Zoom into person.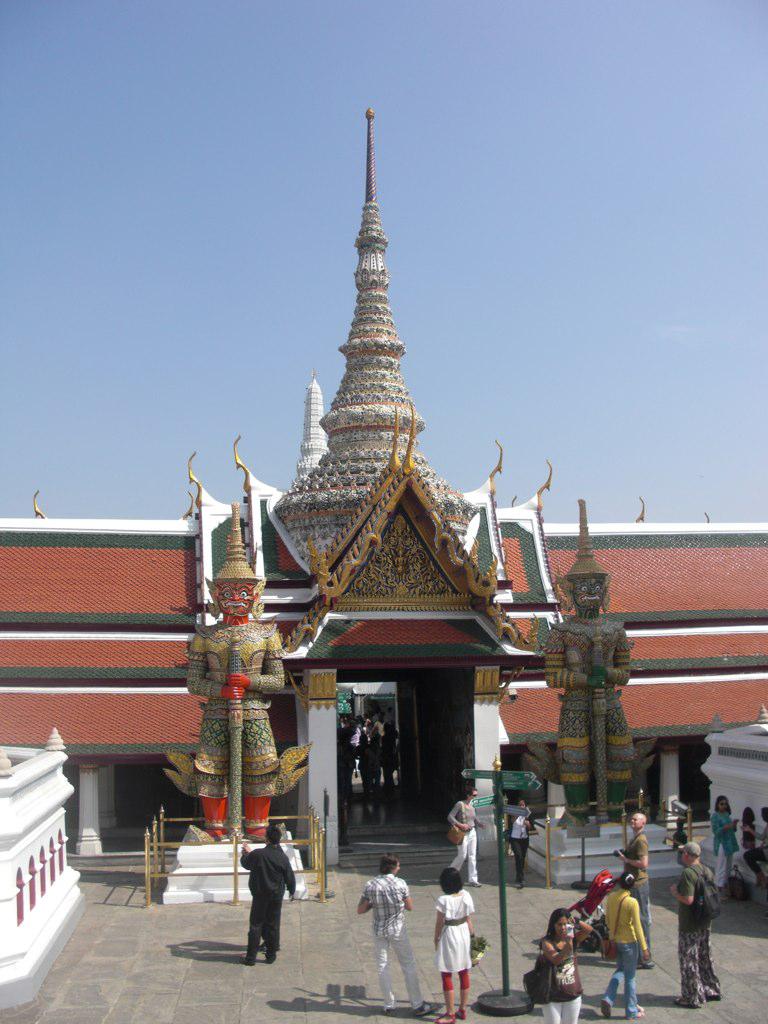
Zoom target: 599,876,645,1017.
